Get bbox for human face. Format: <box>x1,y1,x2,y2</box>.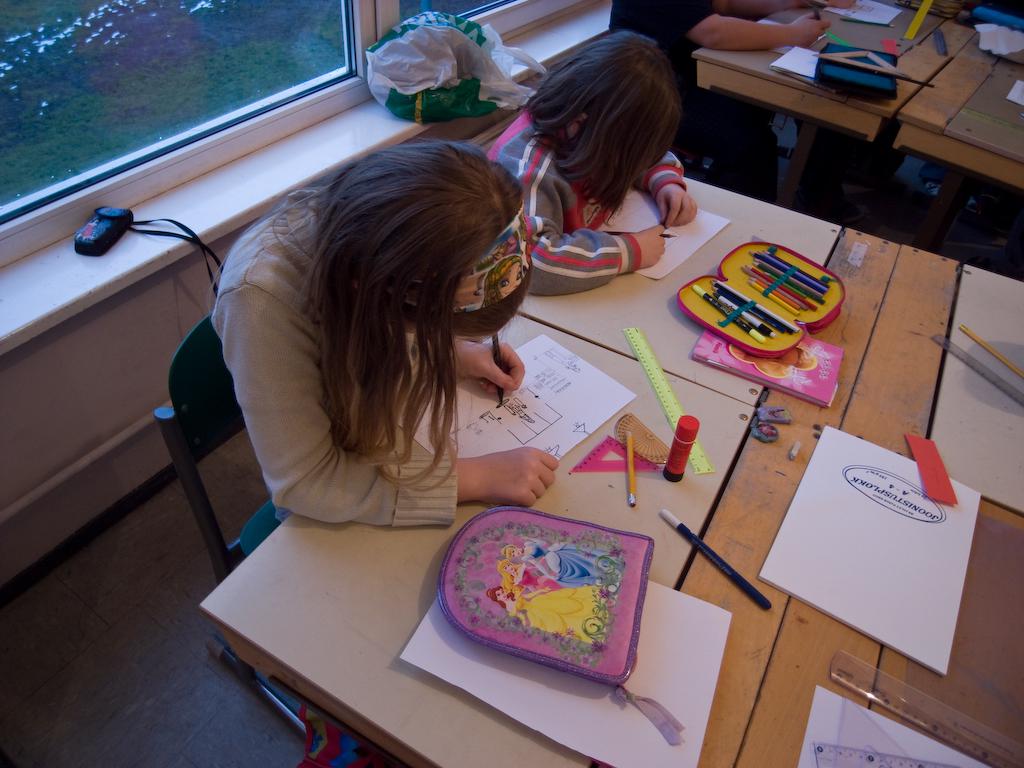
<box>507,548,519,560</box>.
